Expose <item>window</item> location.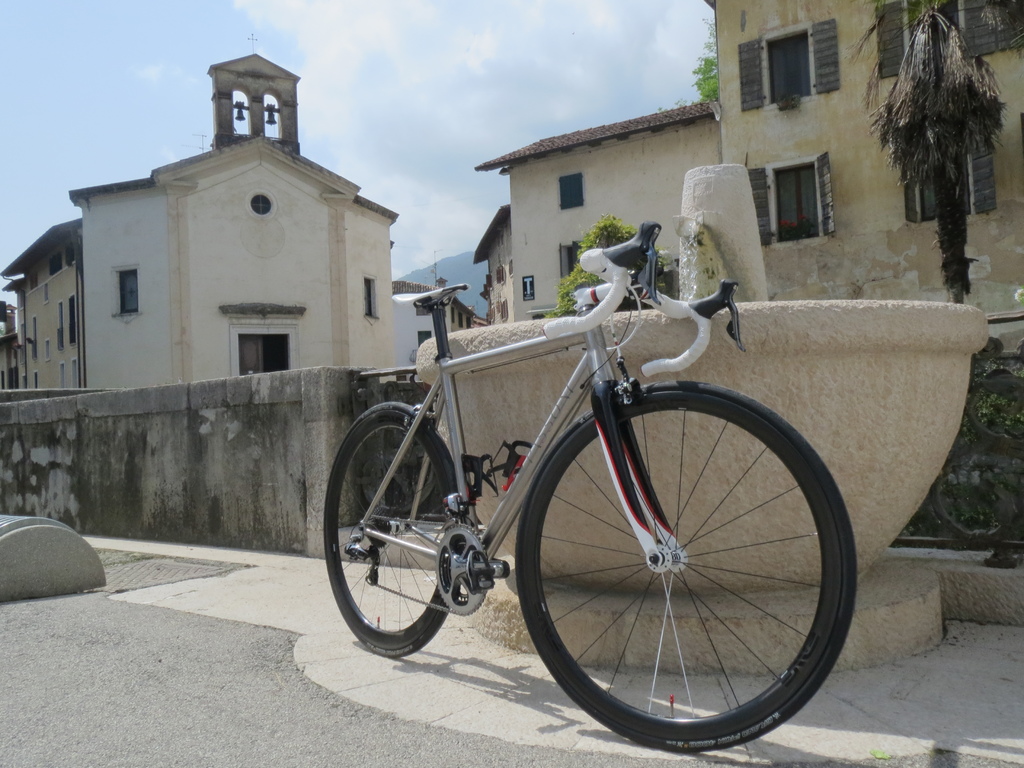
Exposed at x1=774, y1=157, x2=820, y2=236.
